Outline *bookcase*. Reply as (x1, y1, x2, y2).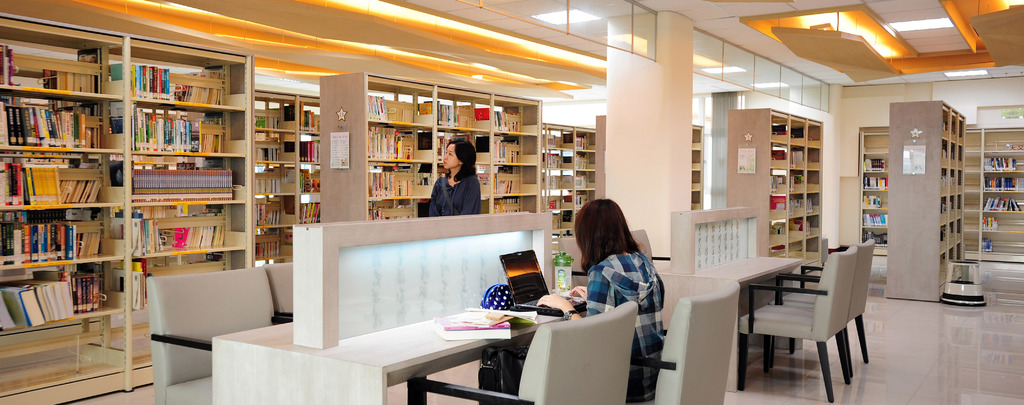
(723, 103, 822, 276).
